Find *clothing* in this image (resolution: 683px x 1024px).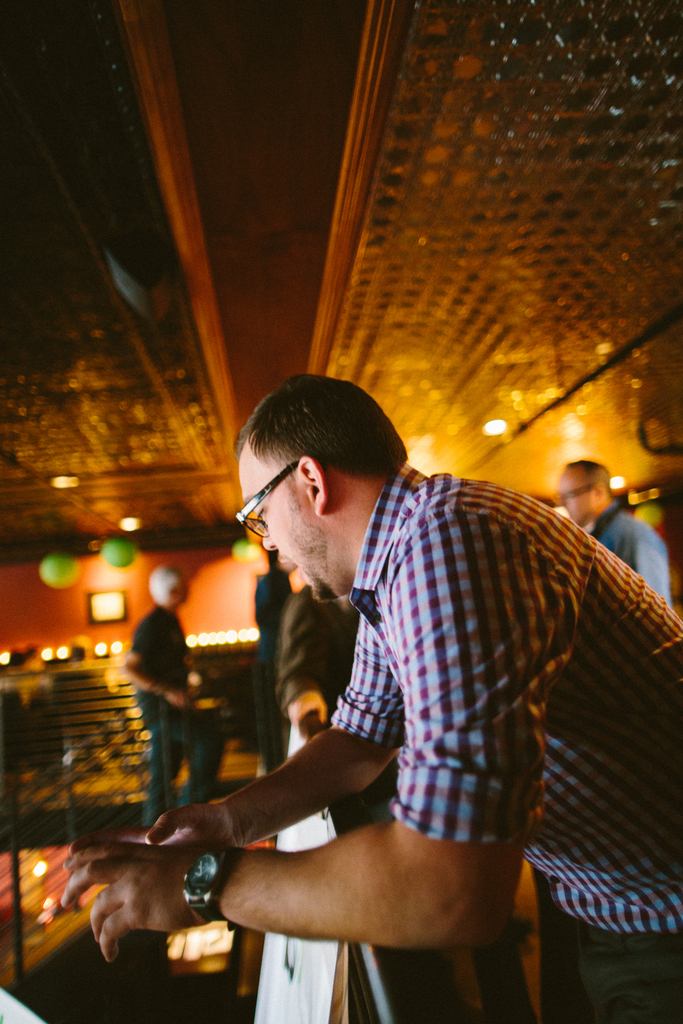
select_region(253, 556, 297, 774).
